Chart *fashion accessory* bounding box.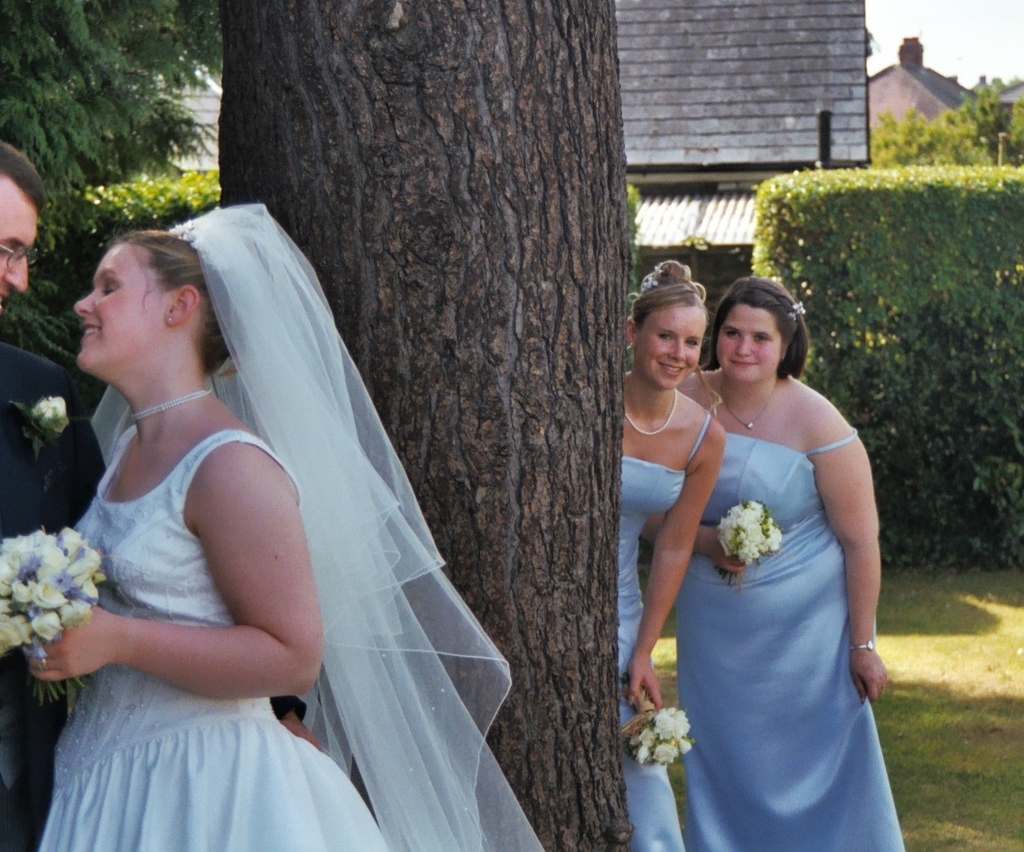
Charted: rect(789, 298, 808, 324).
